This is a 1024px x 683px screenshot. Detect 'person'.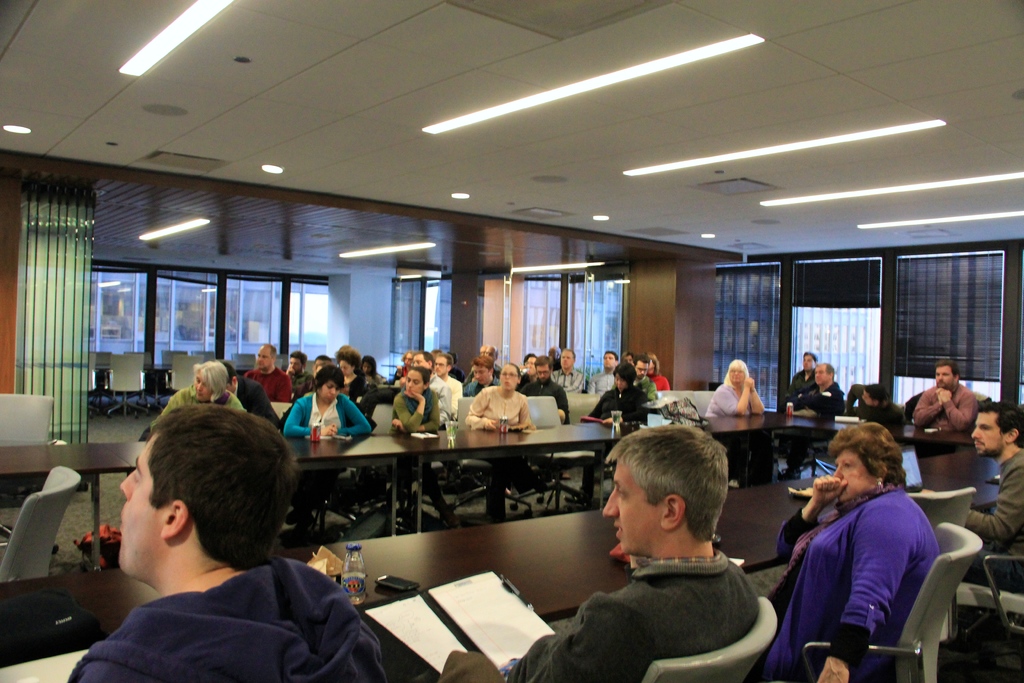
[x1=280, y1=364, x2=374, y2=537].
